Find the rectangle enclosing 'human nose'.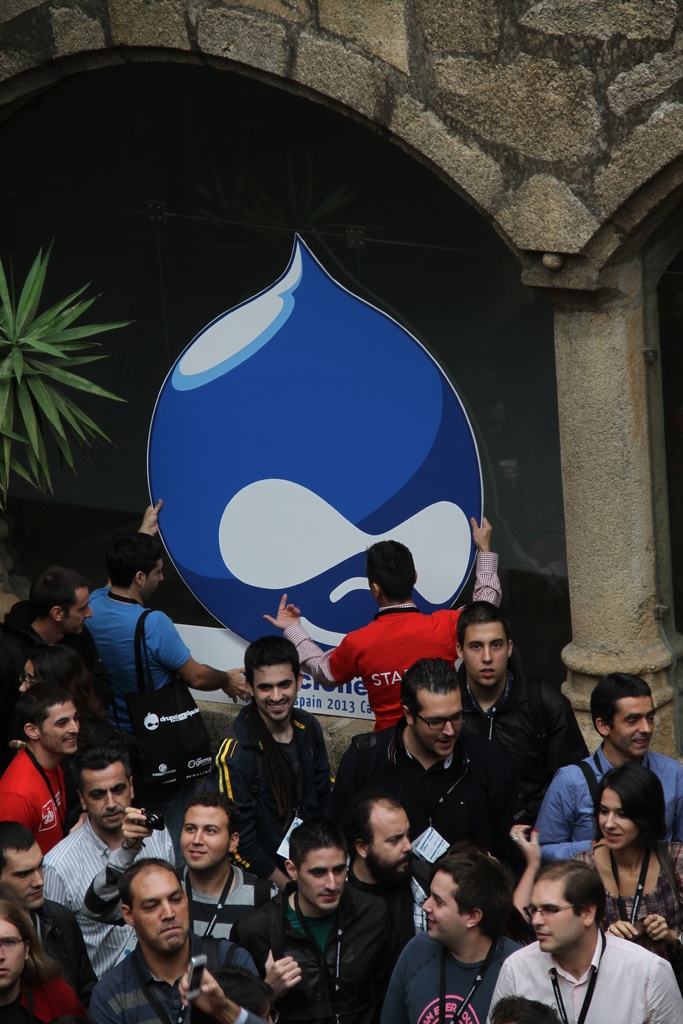
BBox(82, 604, 92, 620).
